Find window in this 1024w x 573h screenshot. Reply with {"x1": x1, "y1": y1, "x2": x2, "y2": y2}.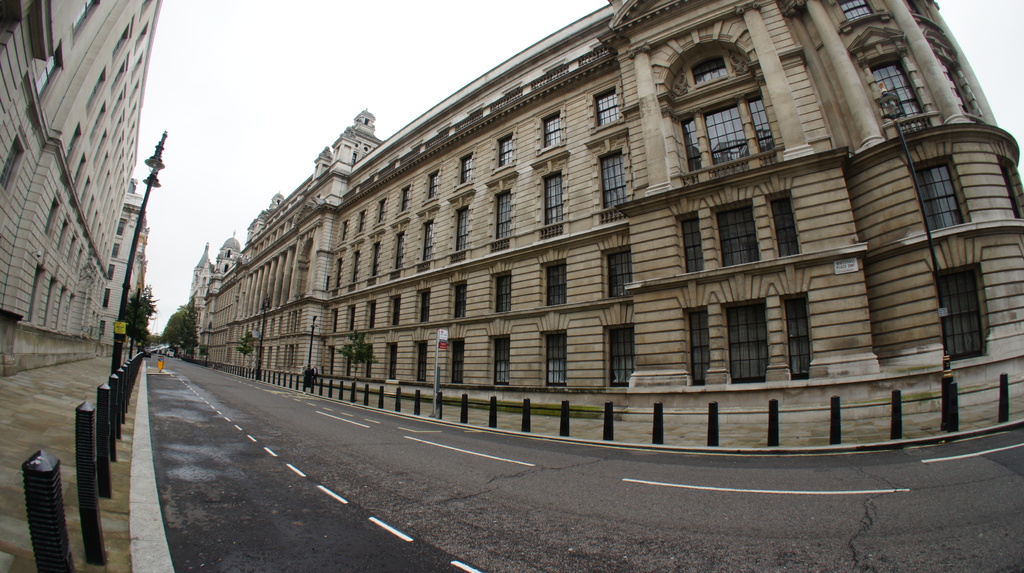
{"x1": 714, "y1": 207, "x2": 754, "y2": 263}.
